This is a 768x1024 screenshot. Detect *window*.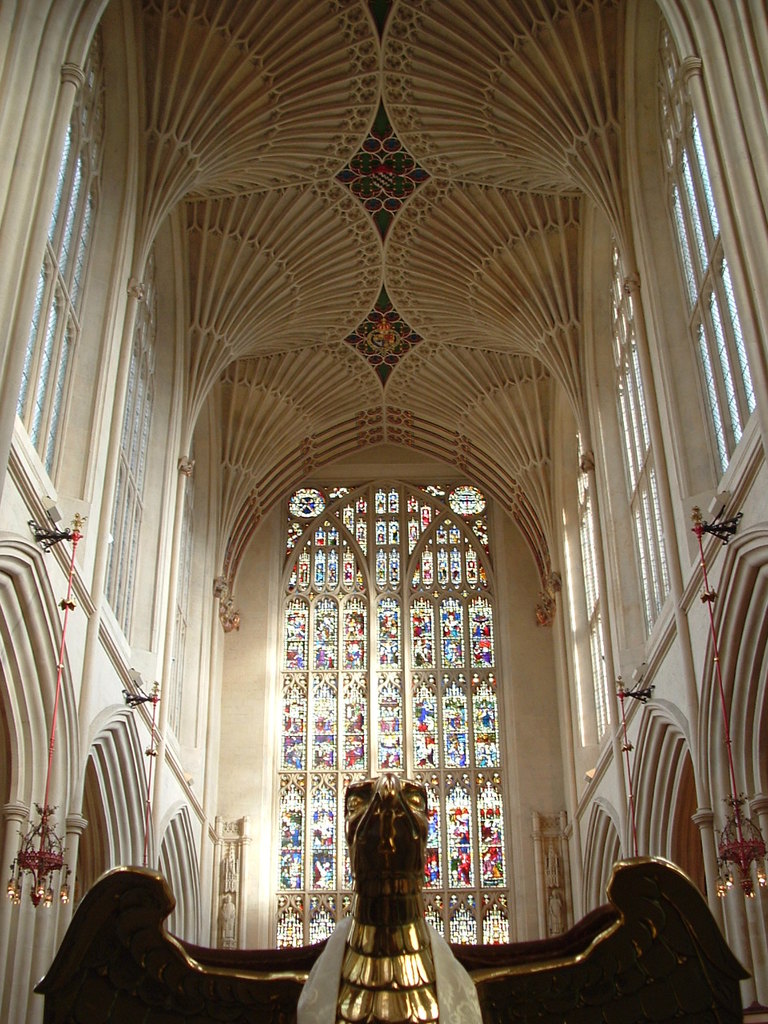
{"left": 569, "top": 443, "right": 614, "bottom": 738}.
